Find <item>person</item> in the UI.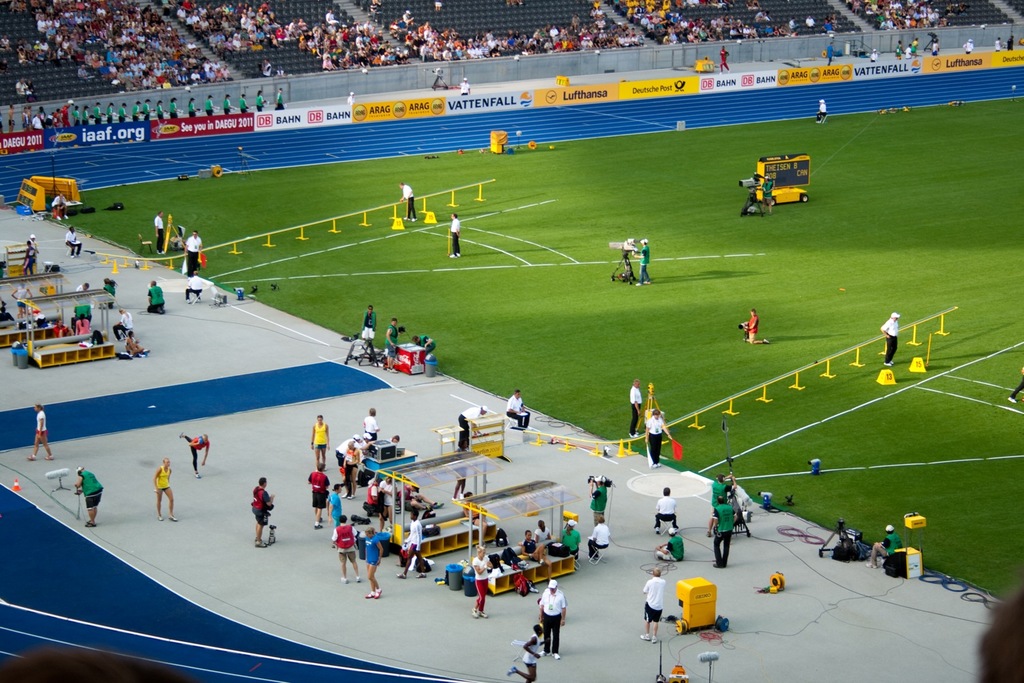
UI element at {"x1": 532, "y1": 520, "x2": 552, "y2": 546}.
